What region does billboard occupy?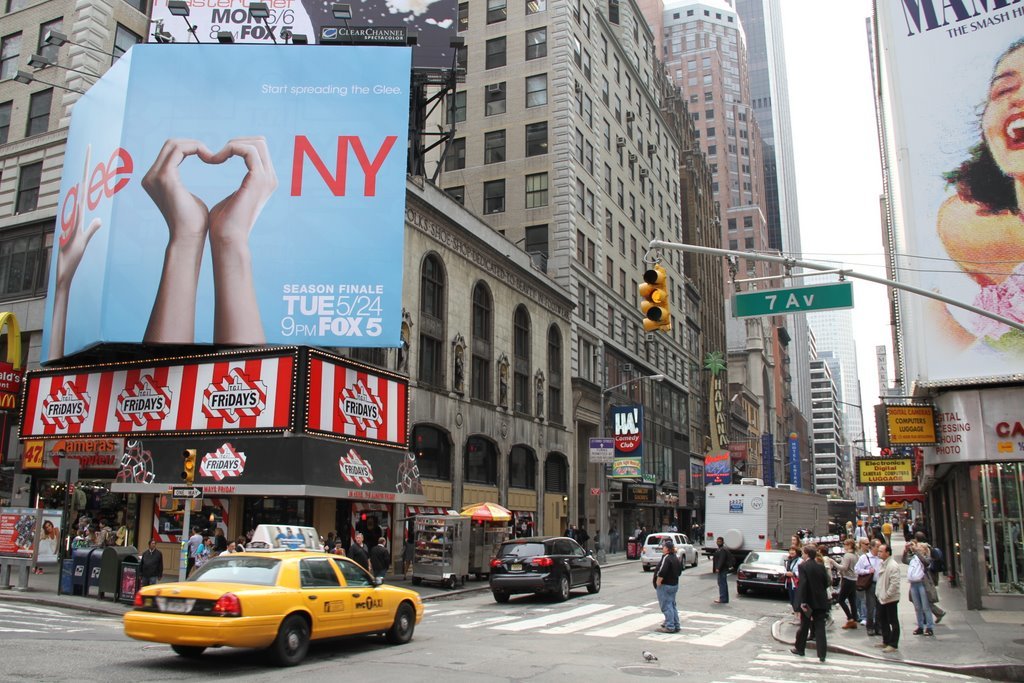
(731,282,848,315).
